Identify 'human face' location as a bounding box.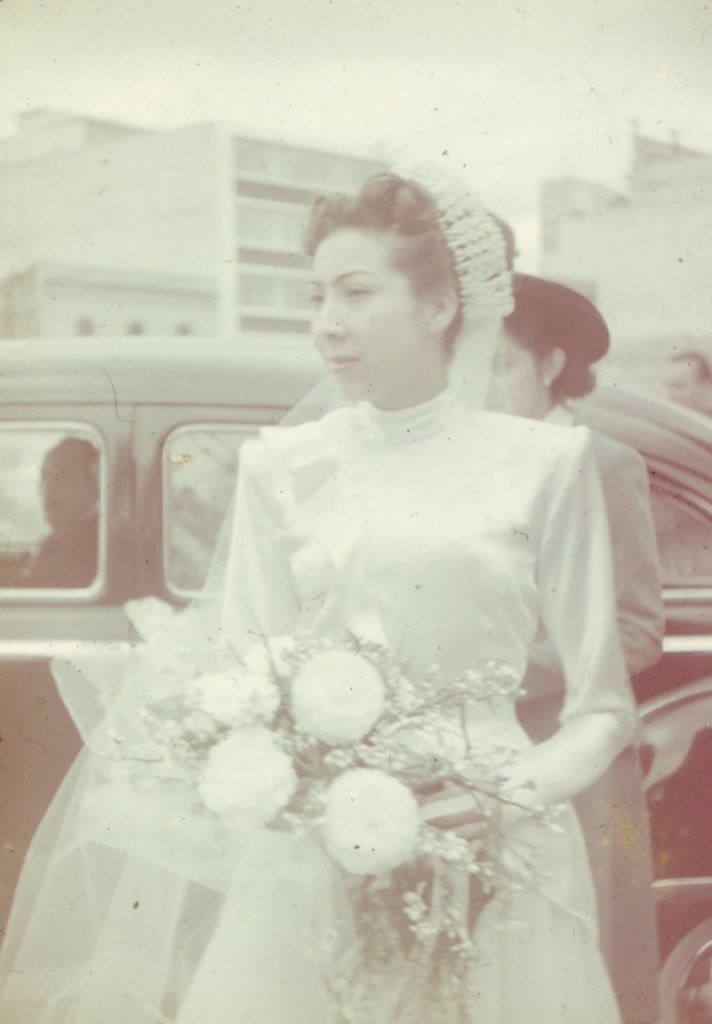
[38,445,86,522].
